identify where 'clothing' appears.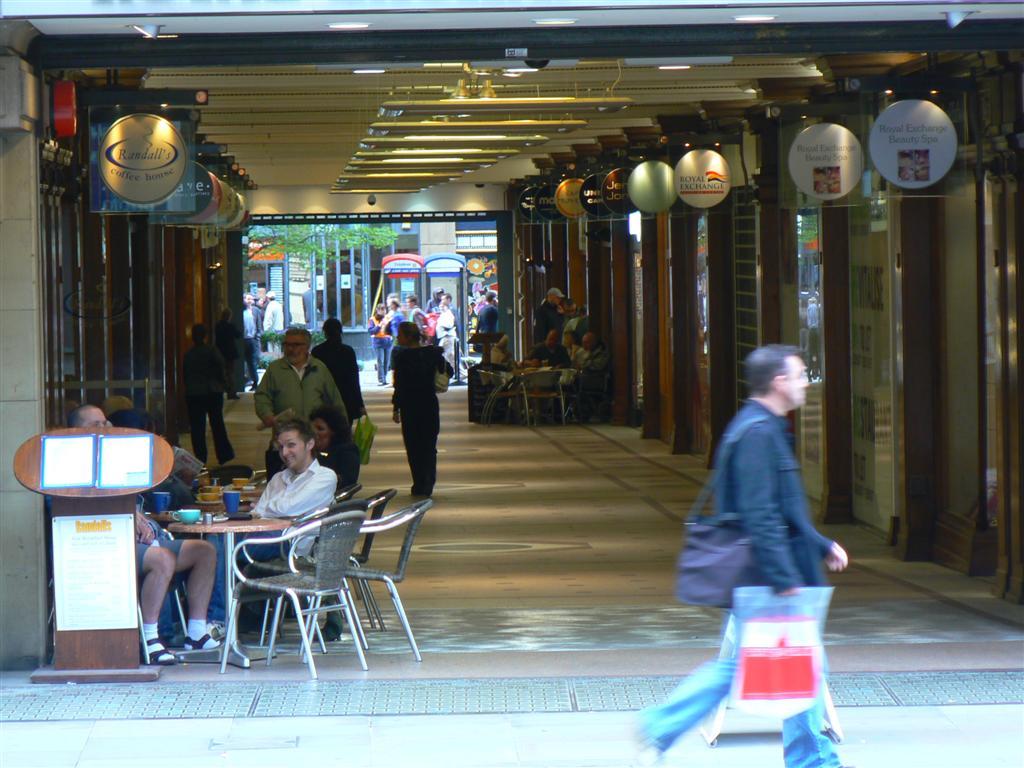
Appears at BBox(252, 357, 355, 472).
